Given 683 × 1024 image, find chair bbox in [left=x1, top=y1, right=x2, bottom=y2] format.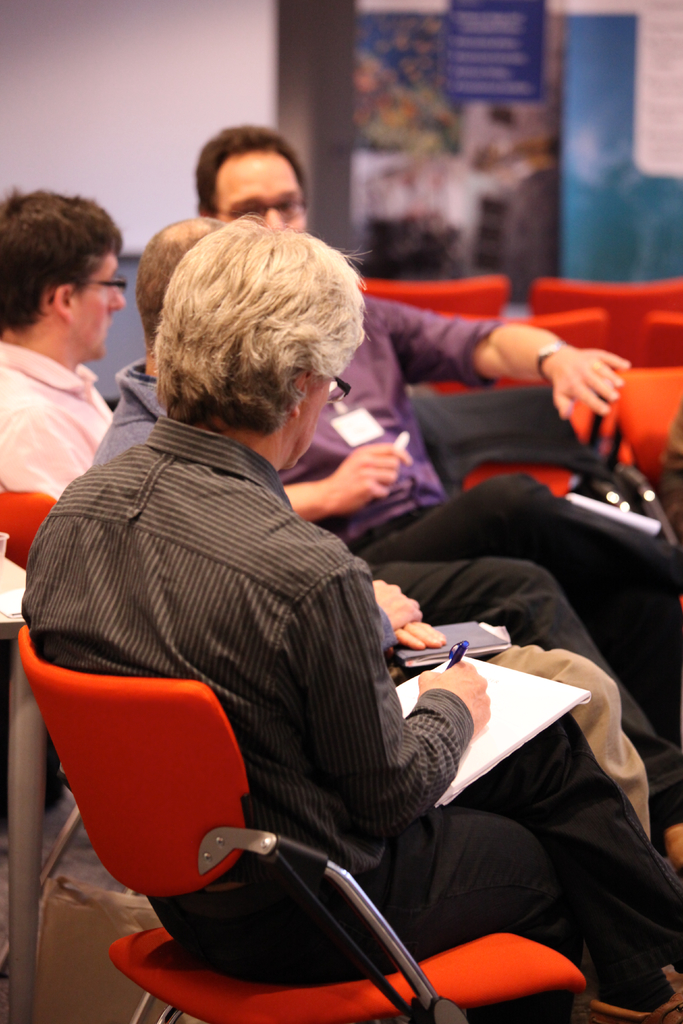
[left=624, top=317, right=682, bottom=376].
